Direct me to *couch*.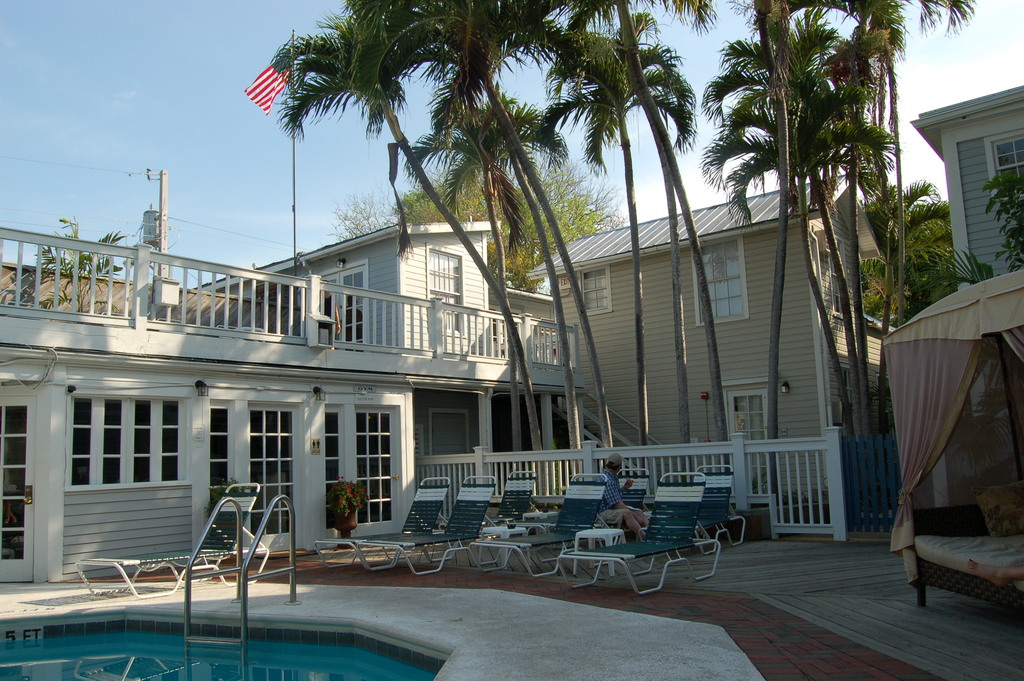
Direction: 895 483 1023 612.
